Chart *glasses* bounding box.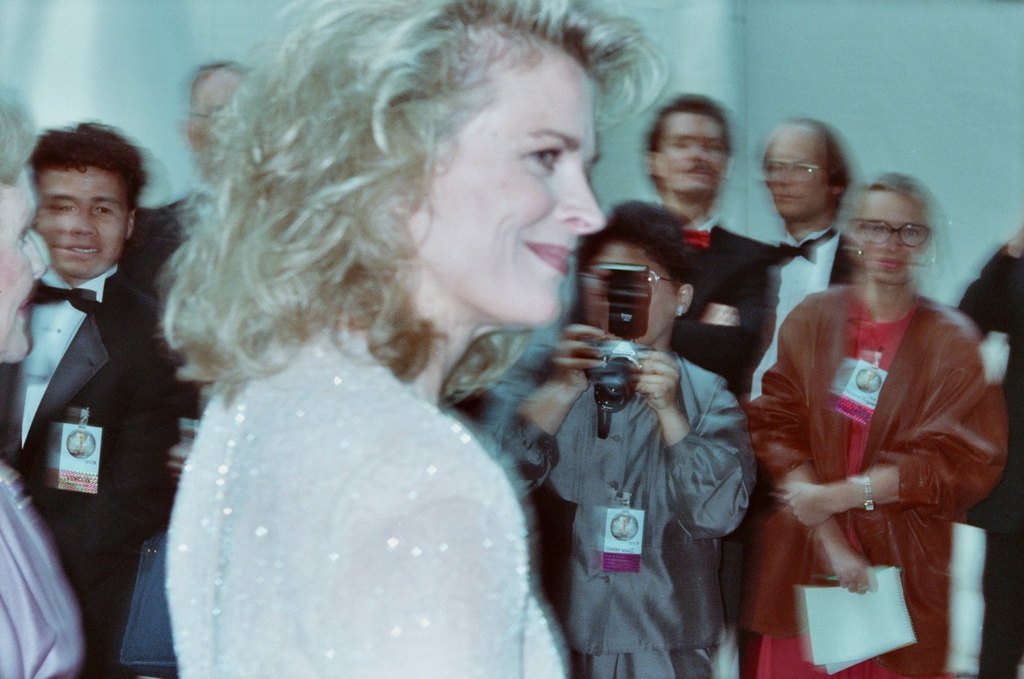
Charted: BBox(646, 267, 686, 297).
